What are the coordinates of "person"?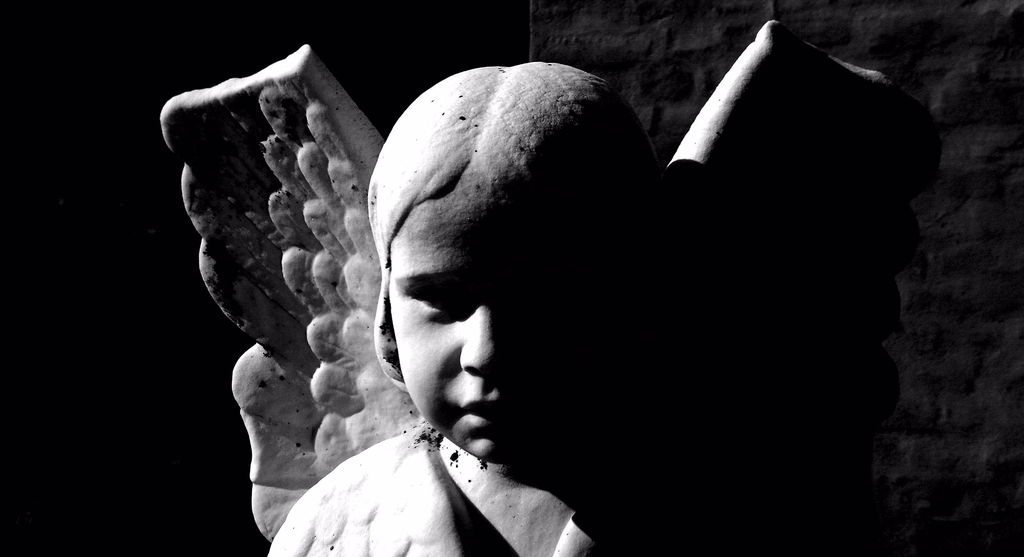
crop(217, 48, 828, 556).
